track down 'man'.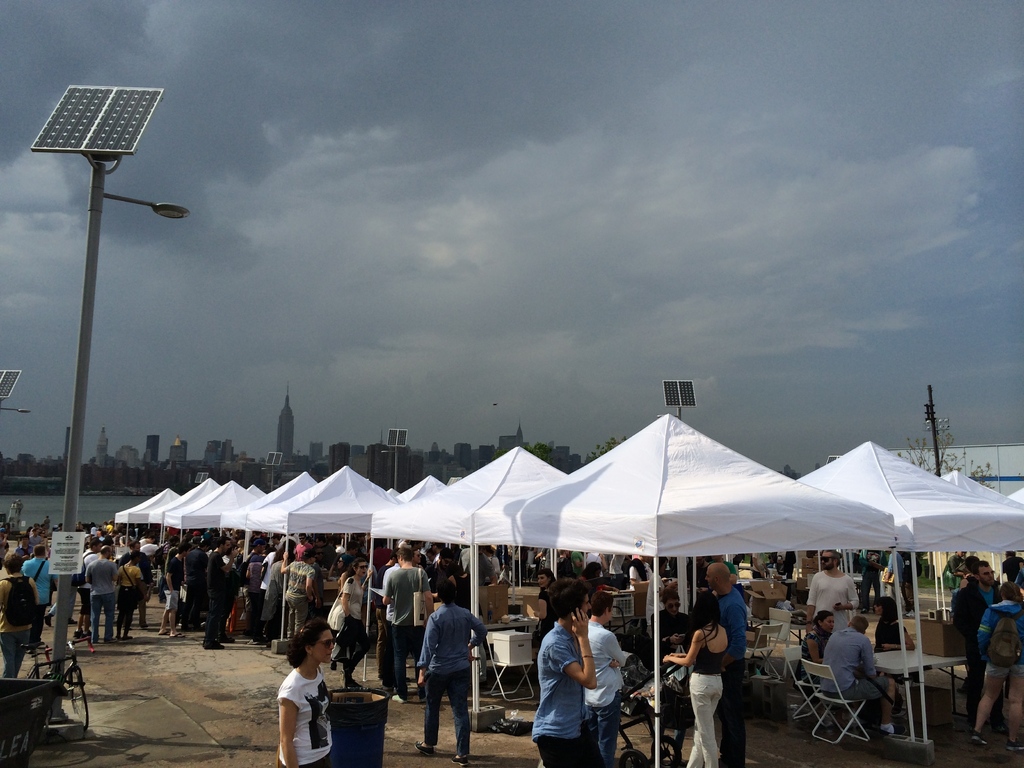
Tracked to <region>945, 549, 970, 589</region>.
